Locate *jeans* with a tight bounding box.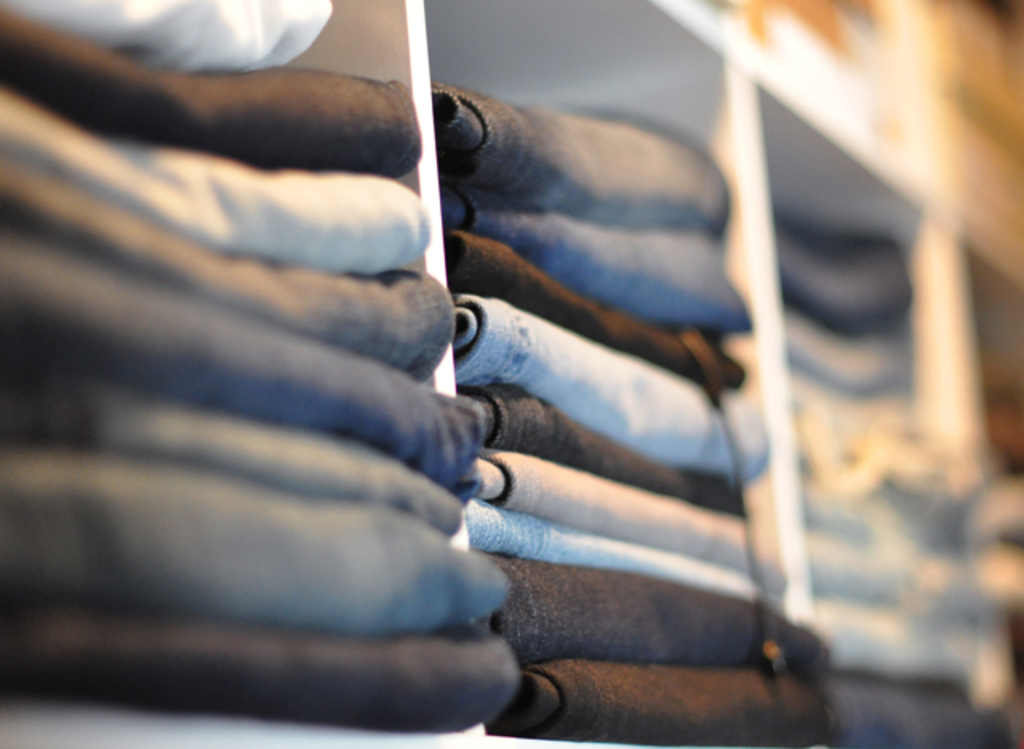
bbox=(467, 504, 755, 605).
